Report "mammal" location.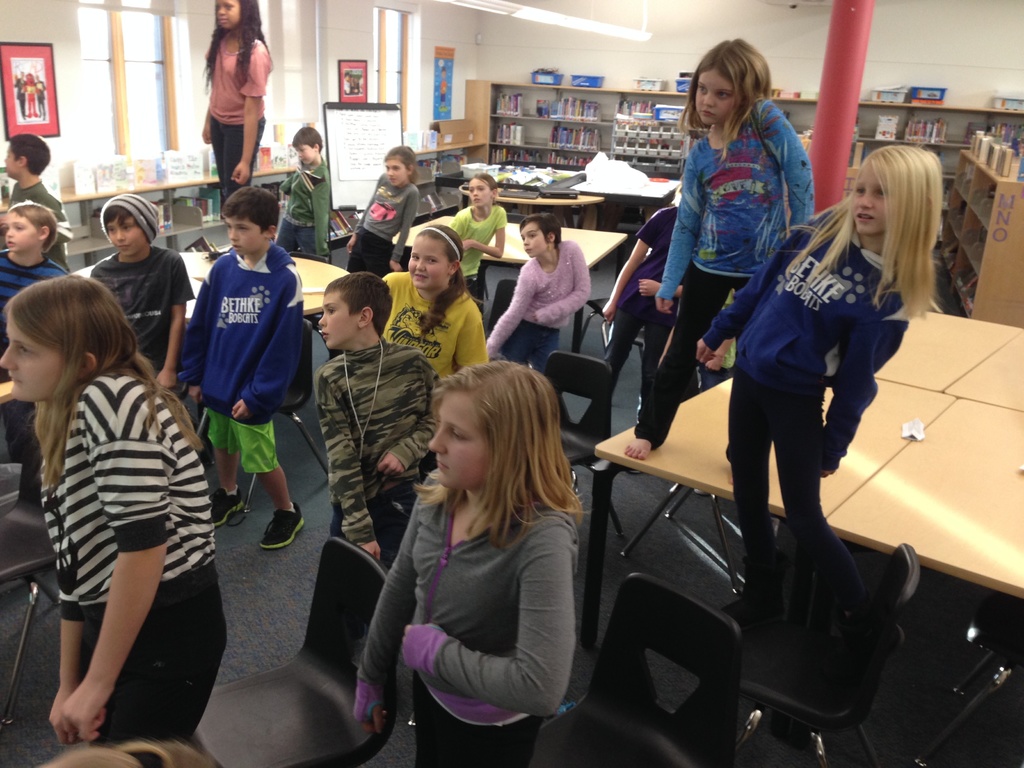
Report: left=3, top=135, right=70, bottom=269.
